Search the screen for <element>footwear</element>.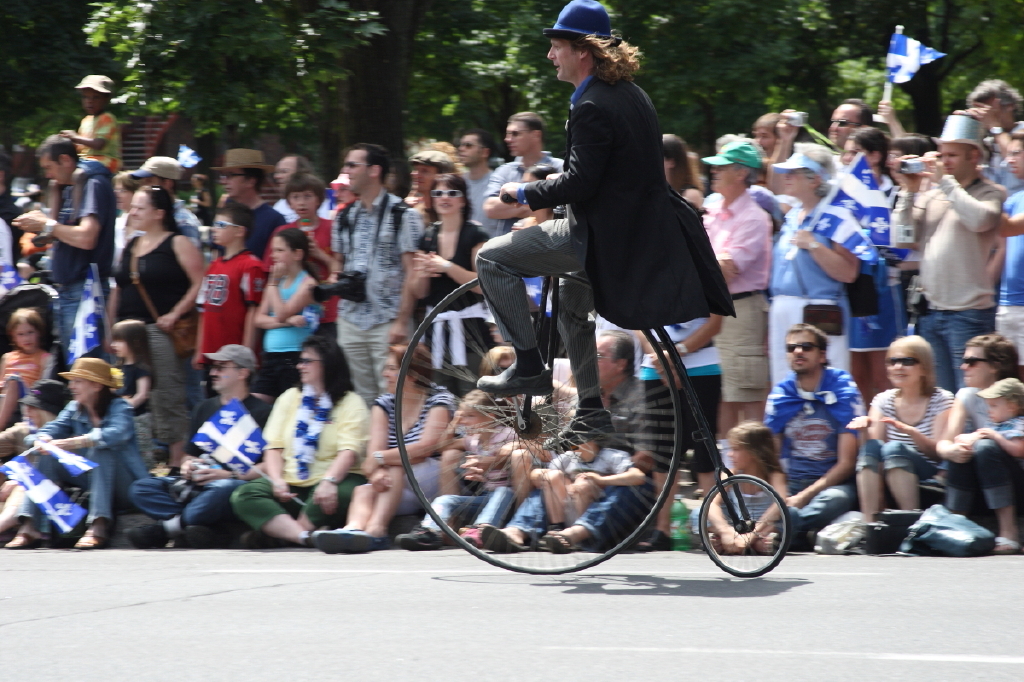
Found at pyautogui.locateOnScreen(4, 534, 33, 548).
